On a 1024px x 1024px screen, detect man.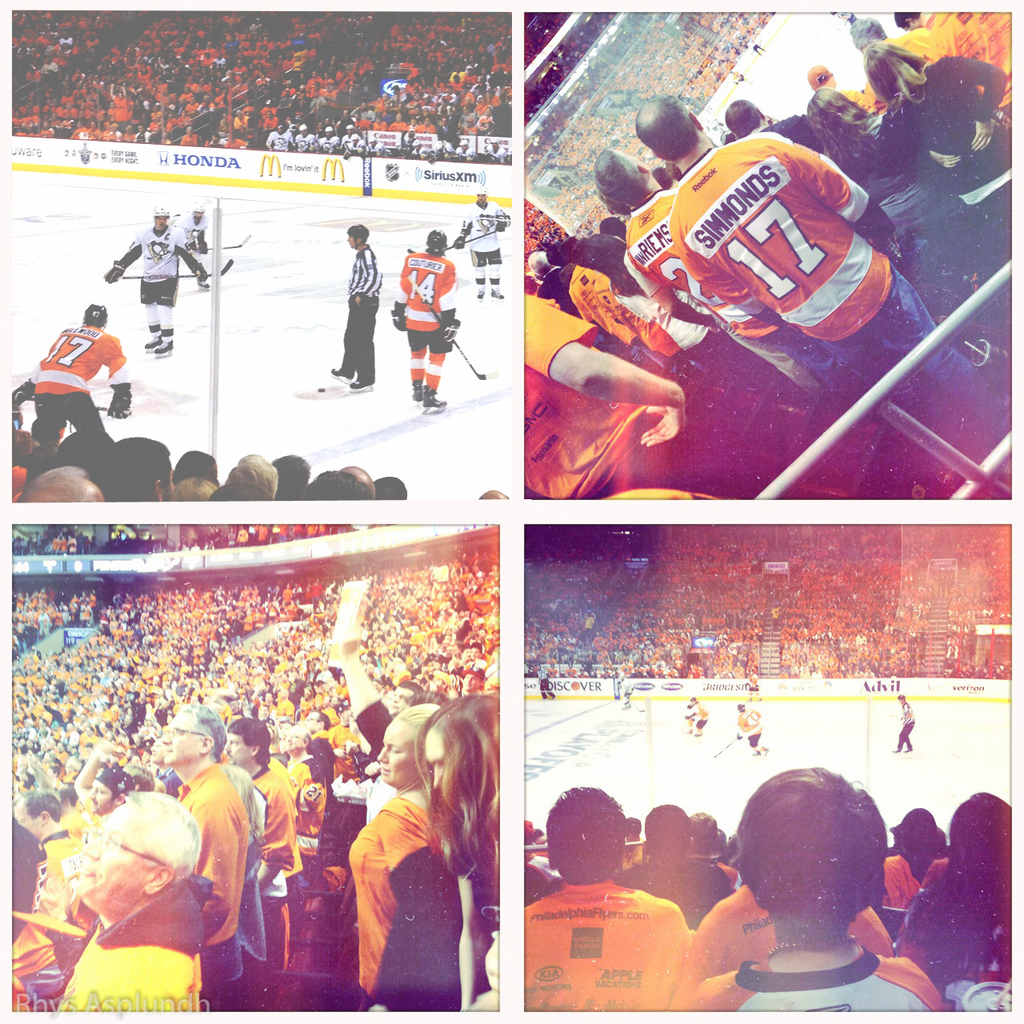
<region>58, 781, 210, 1008</region>.
